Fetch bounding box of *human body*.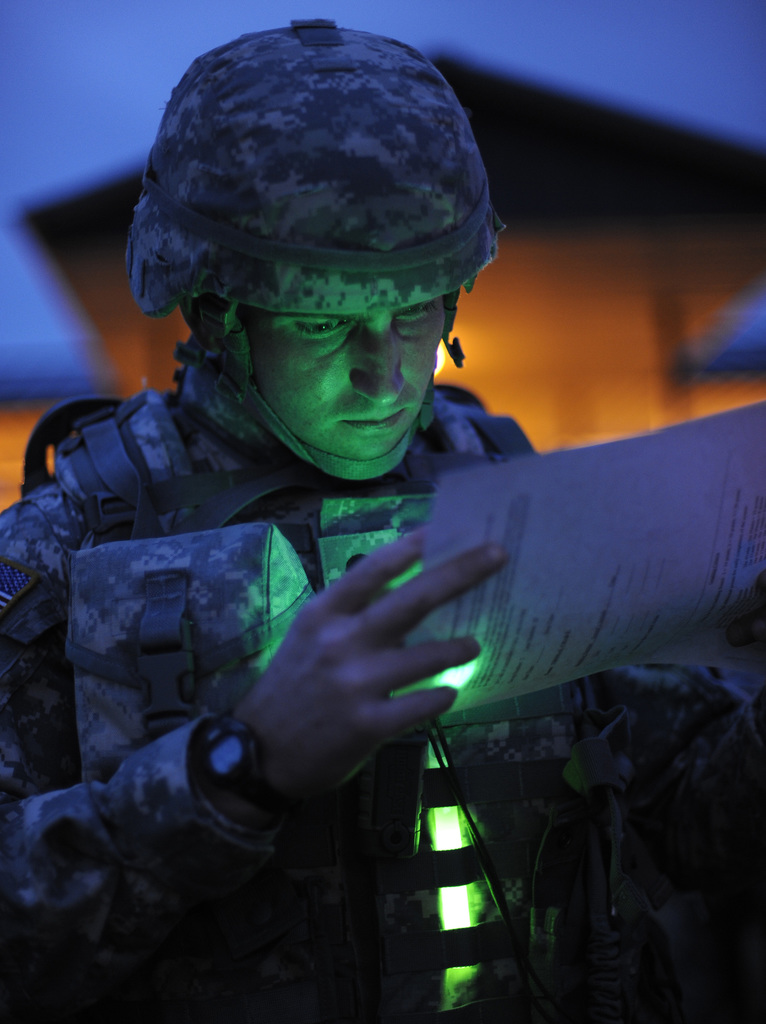
Bbox: {"x1": 0, "y1": 15, "x2": 765, "y2": 1023}.
